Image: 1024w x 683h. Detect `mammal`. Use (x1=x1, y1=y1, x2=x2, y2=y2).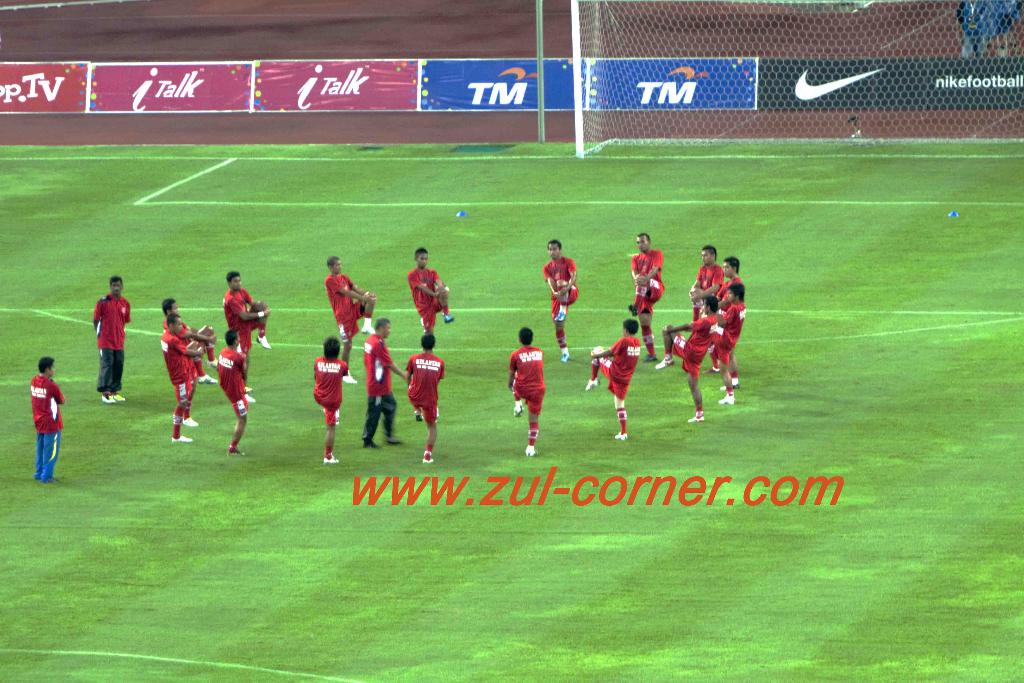
(x1=508, y1=326, x2=552, y2=443).
